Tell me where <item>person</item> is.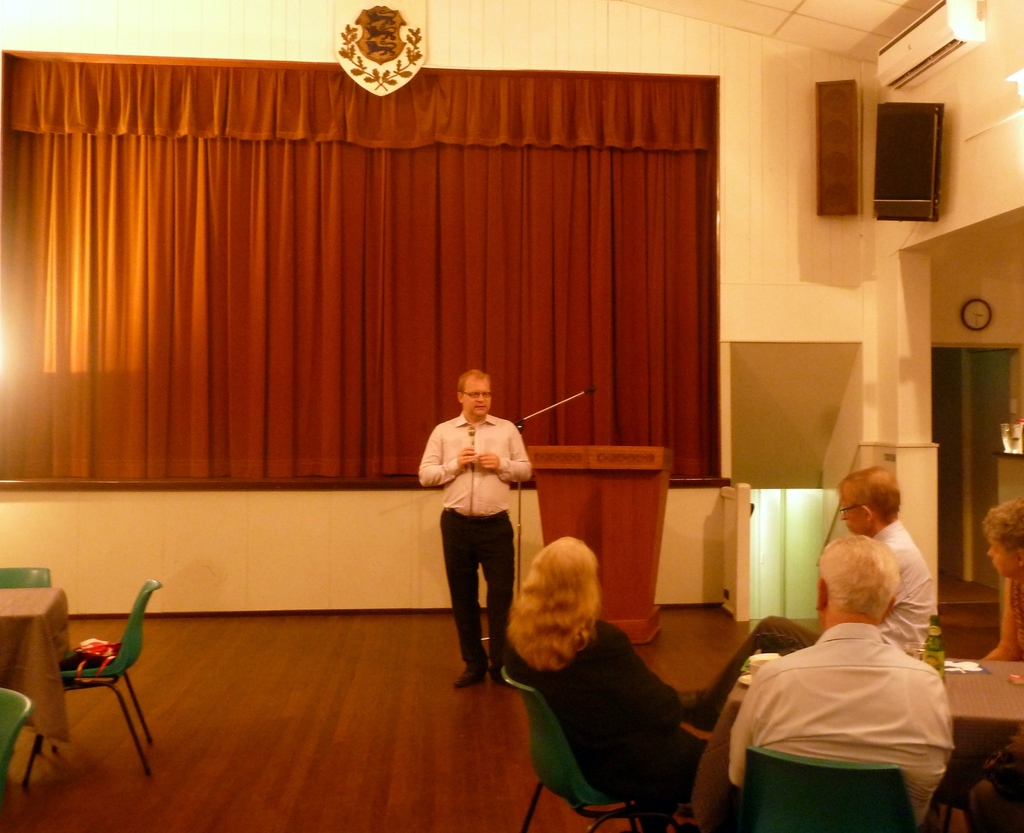
<item>person</item> is at rect(675, 464, 936, 732).
